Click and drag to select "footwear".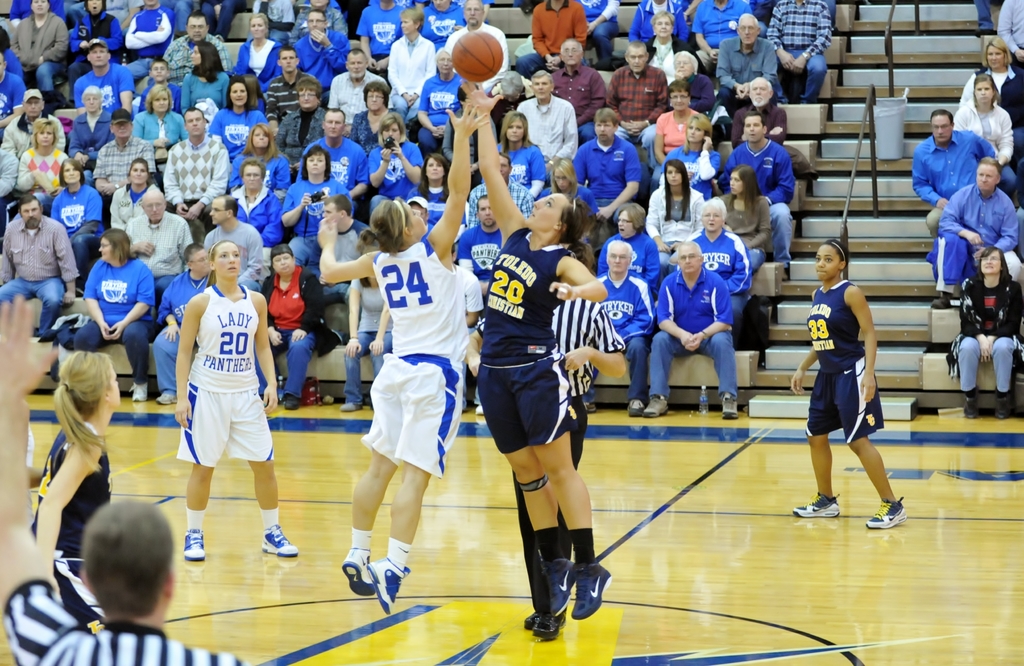
Selection: [left=546, top=559, right=579, bottom=615].
